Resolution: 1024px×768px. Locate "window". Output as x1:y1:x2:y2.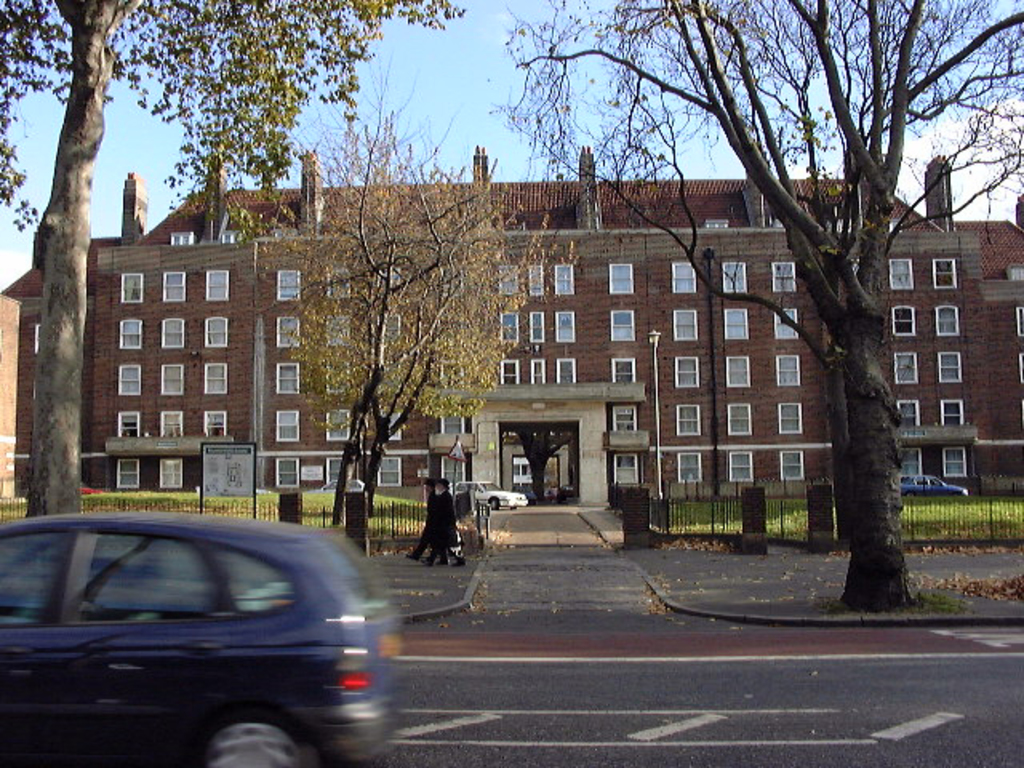
122:275:142:302.
